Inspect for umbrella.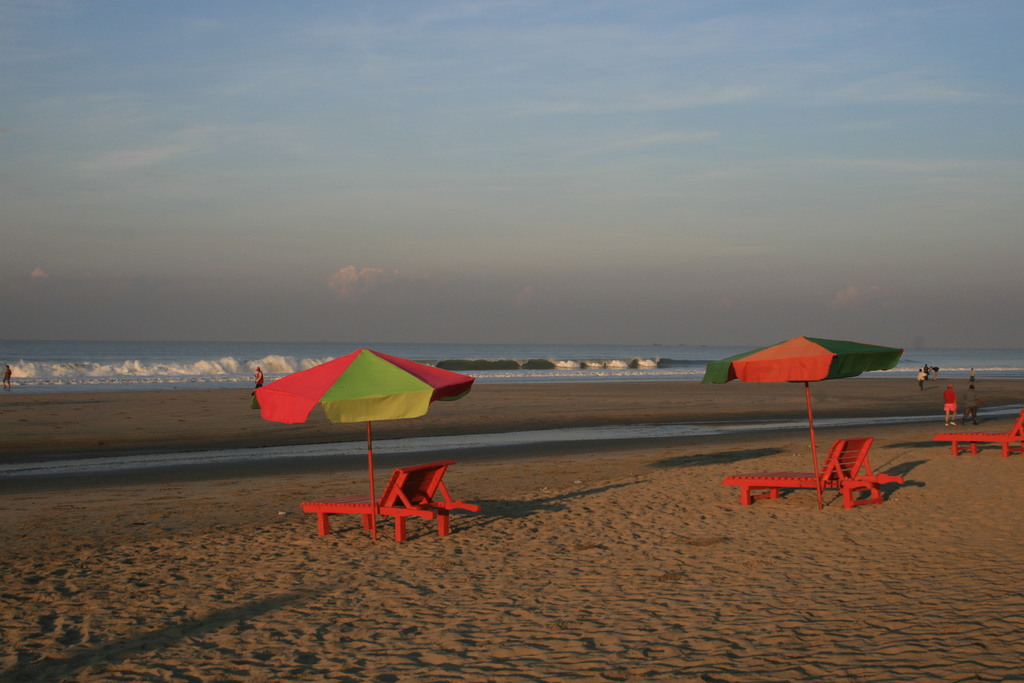
Inspection: 249 348 473 537.
